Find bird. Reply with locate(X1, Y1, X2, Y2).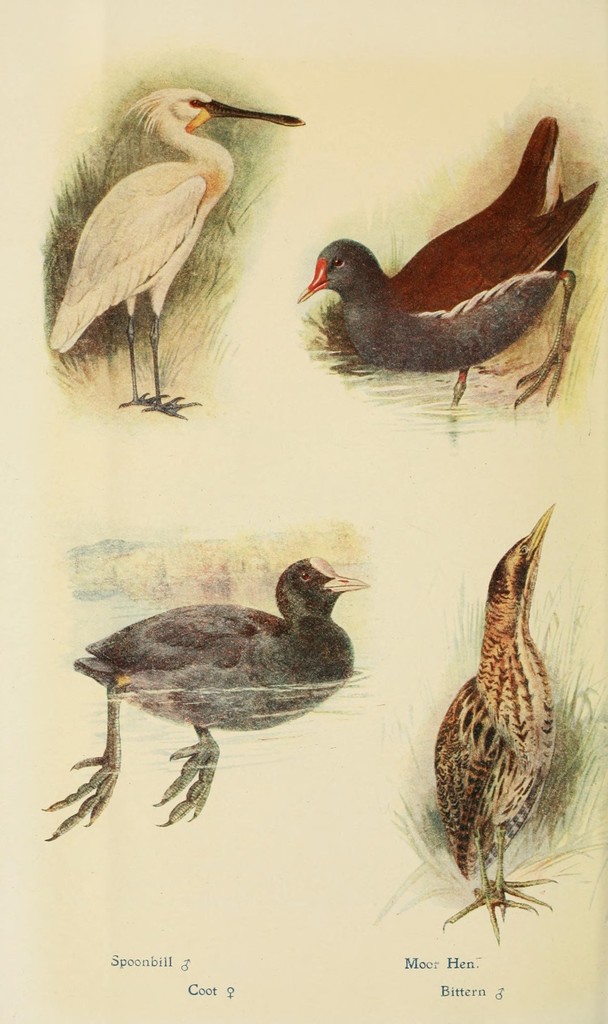
locate(31, 554, 377, 844).
